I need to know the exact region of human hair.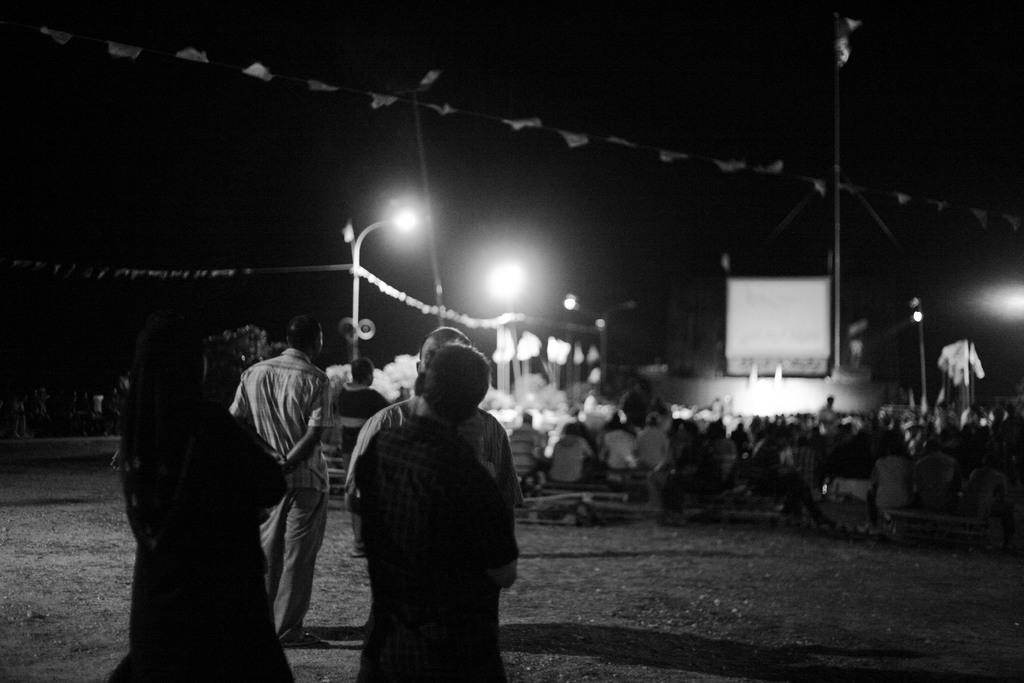
Region: x1=121 y1=309 x2=202 y2=488.
